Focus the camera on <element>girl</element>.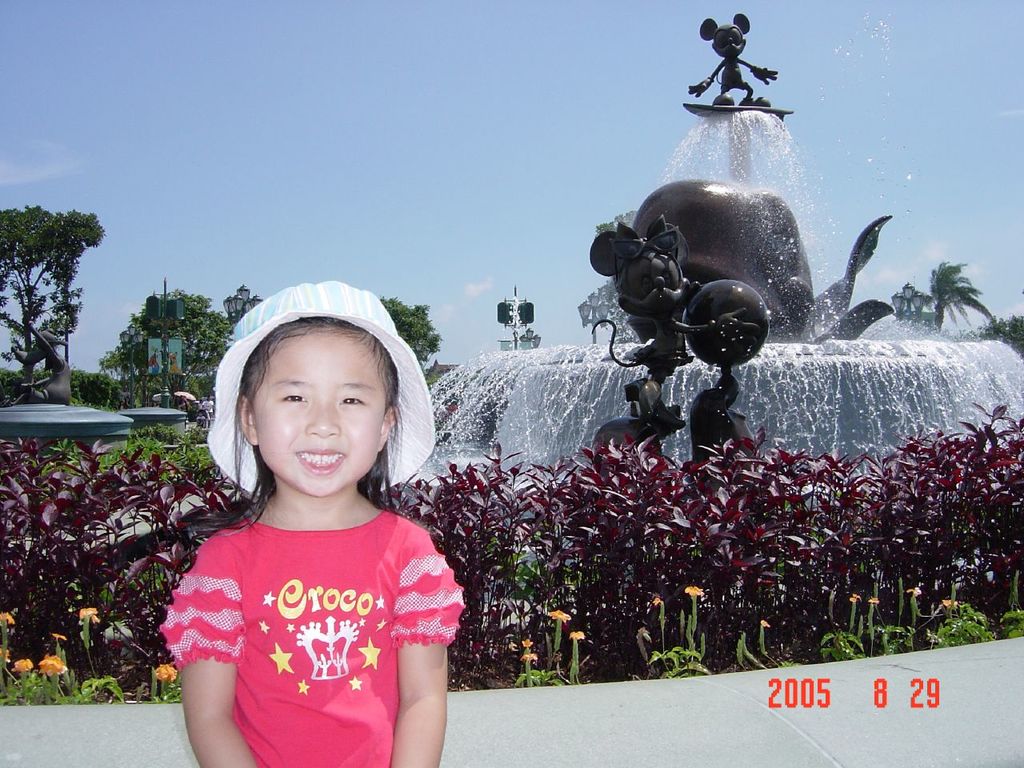
Focus region: crop(155, 334, 493, 767).
